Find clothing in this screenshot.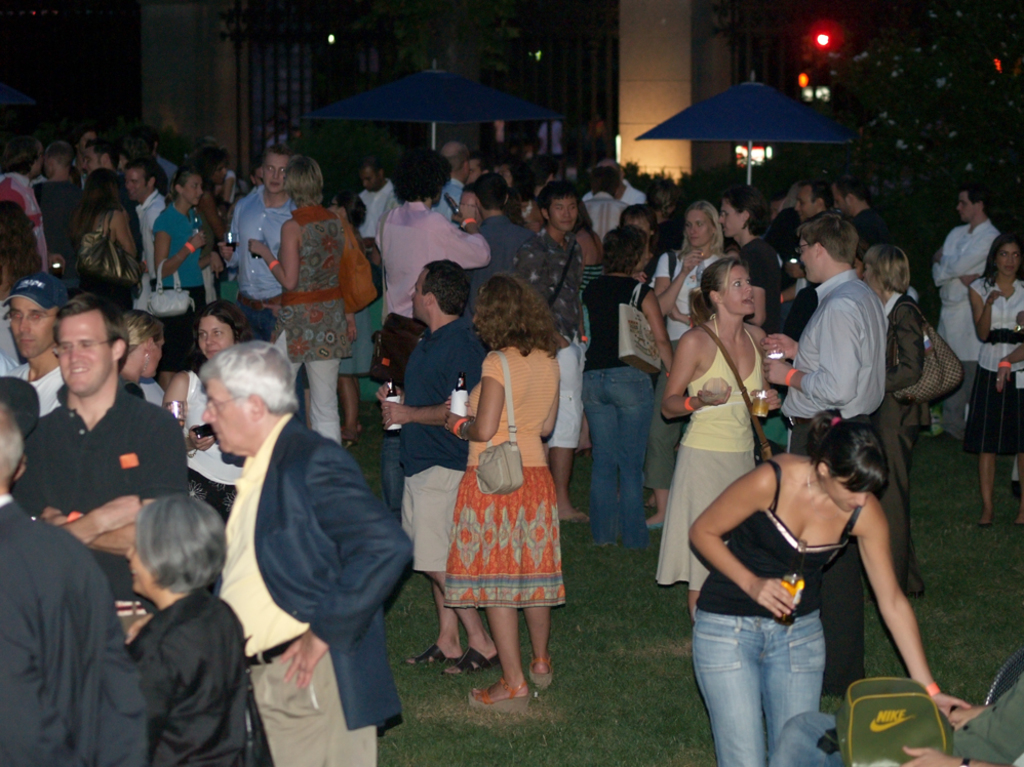
The bounding box for clothing is bbox=[732, 228, 798, 293].
